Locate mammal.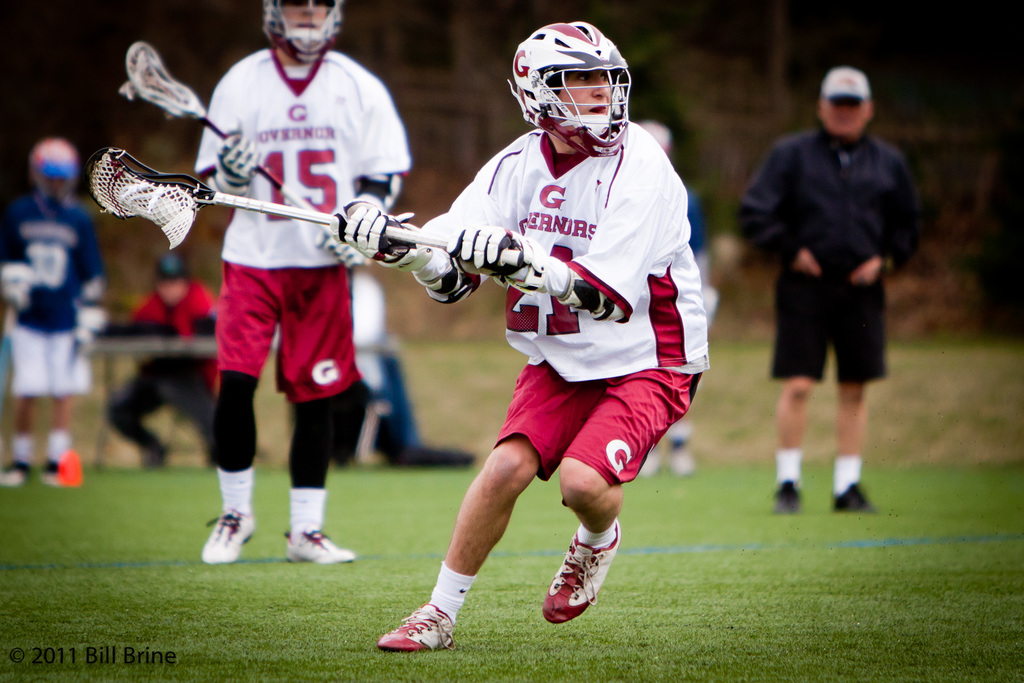
Bounding box: l=636, t=119, r=716, b=475.
